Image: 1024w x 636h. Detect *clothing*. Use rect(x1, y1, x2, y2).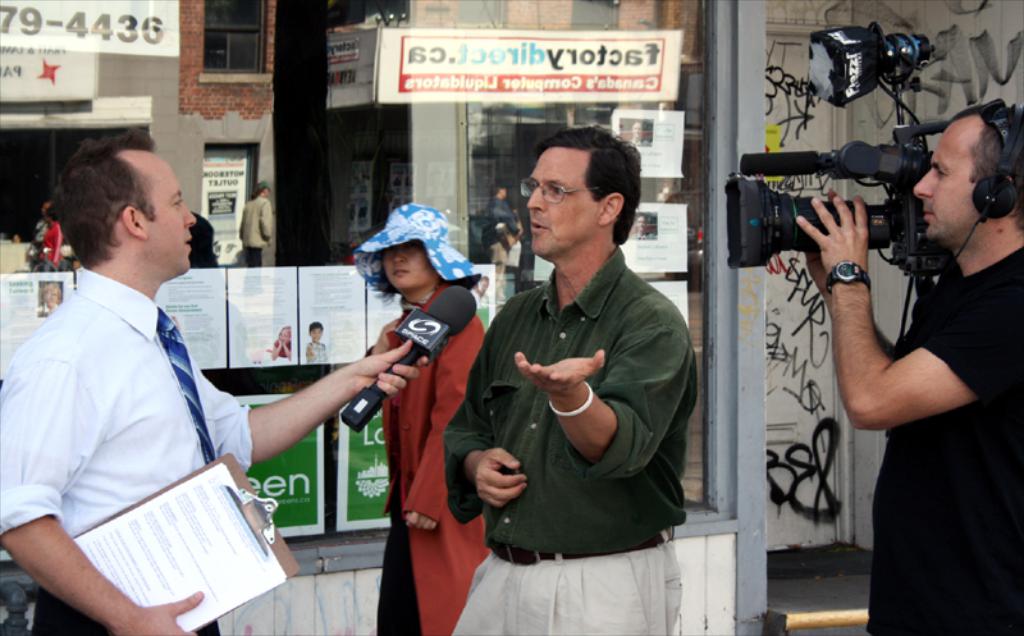
rect(452, 239, 699, 635).
